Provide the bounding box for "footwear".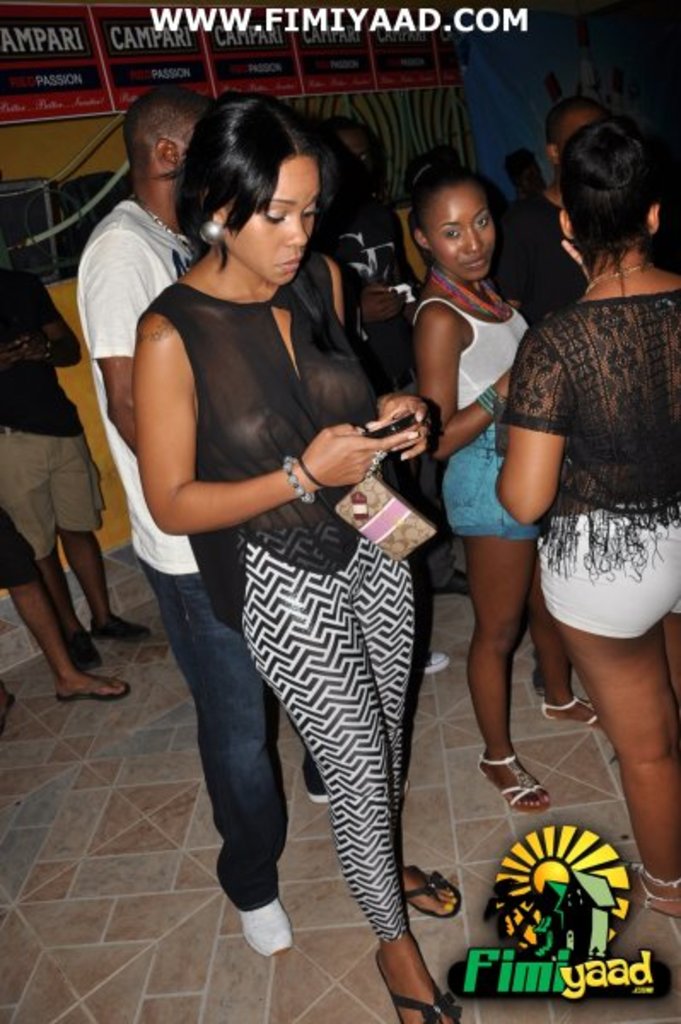
bbox(234, 898, 304, 971).
